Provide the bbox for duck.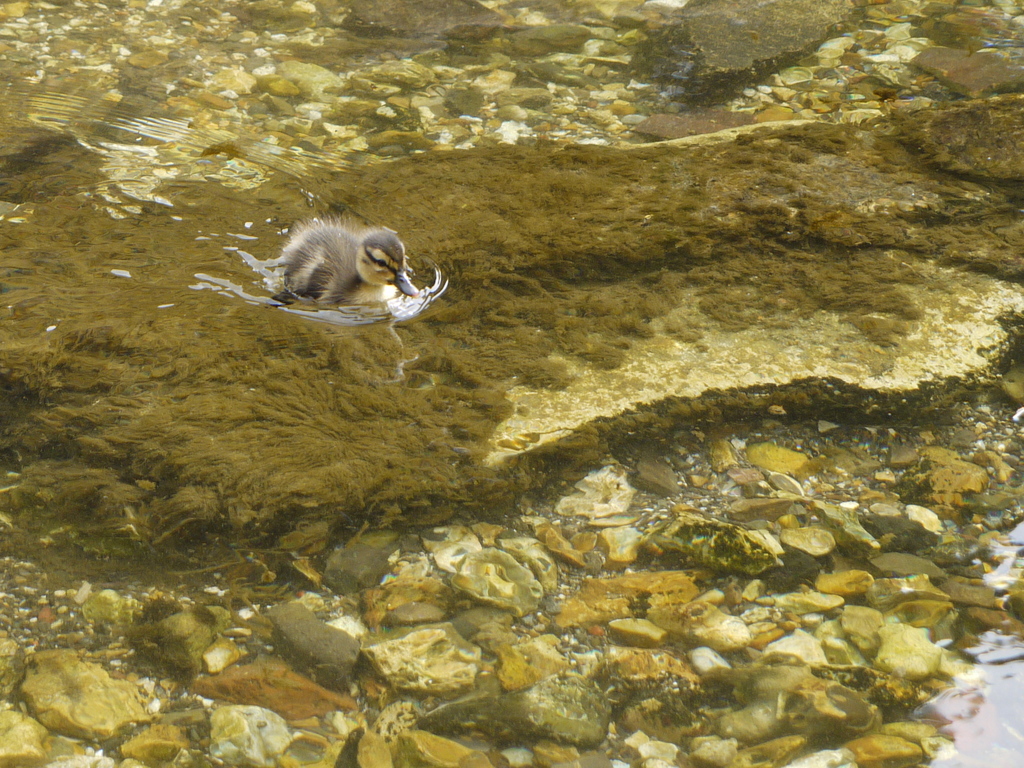
{"x1": 260, "y1": 208, "x2": 446, "y2": 314}.
